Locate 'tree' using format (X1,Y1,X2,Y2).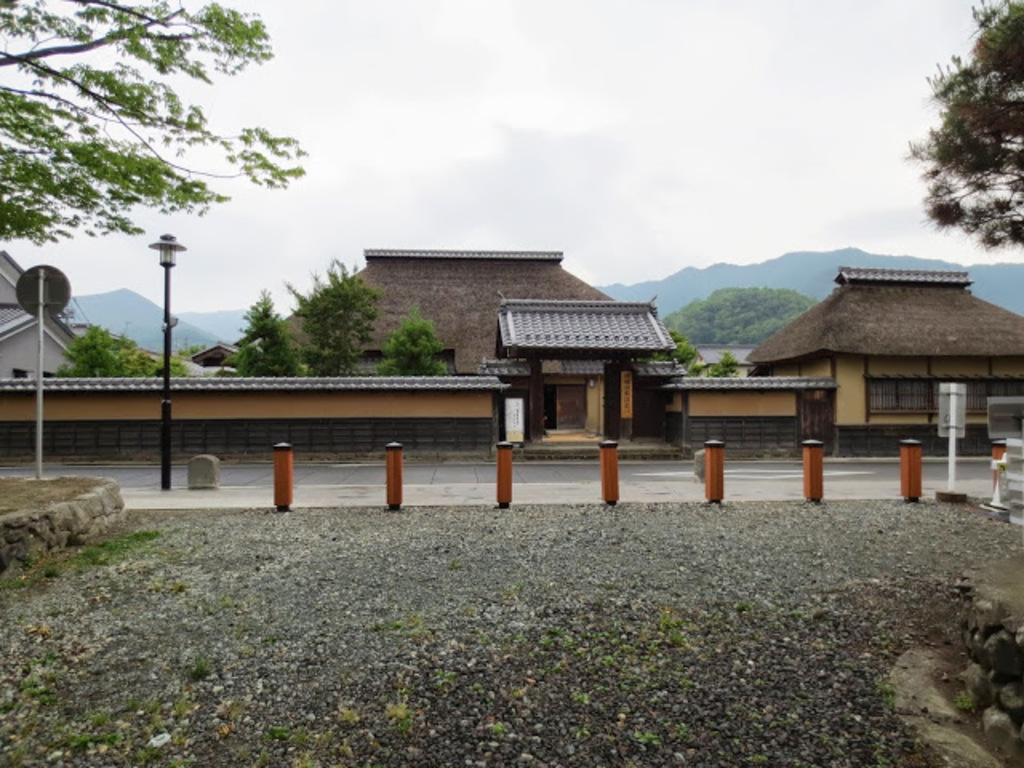
(0,0,309,250).
